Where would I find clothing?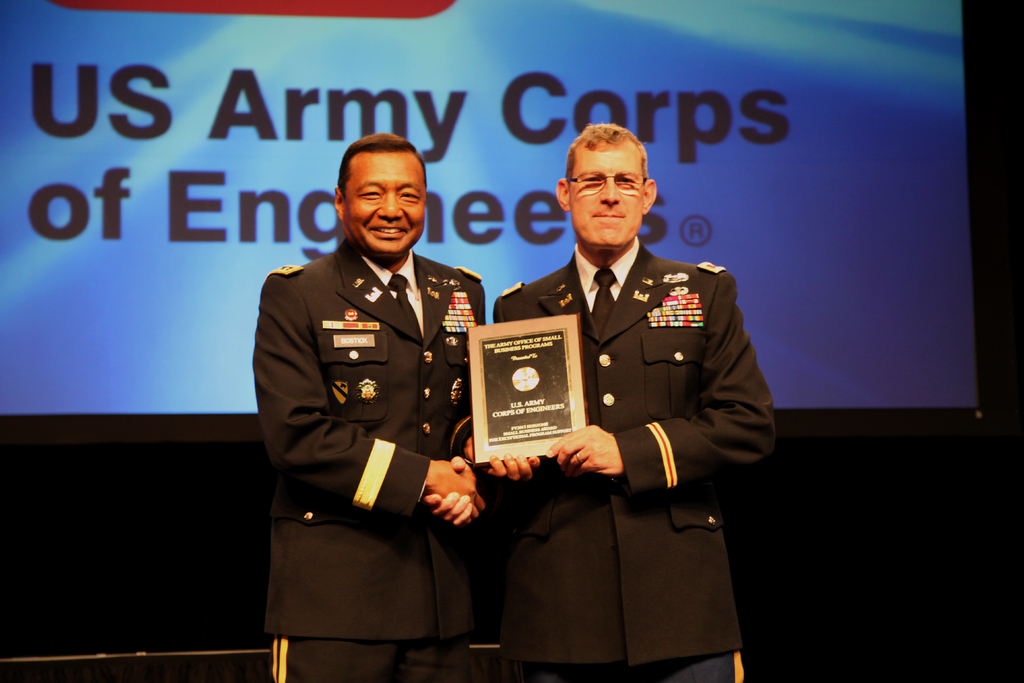
At (x1=492, y1=233, x2=780, y2=682).
